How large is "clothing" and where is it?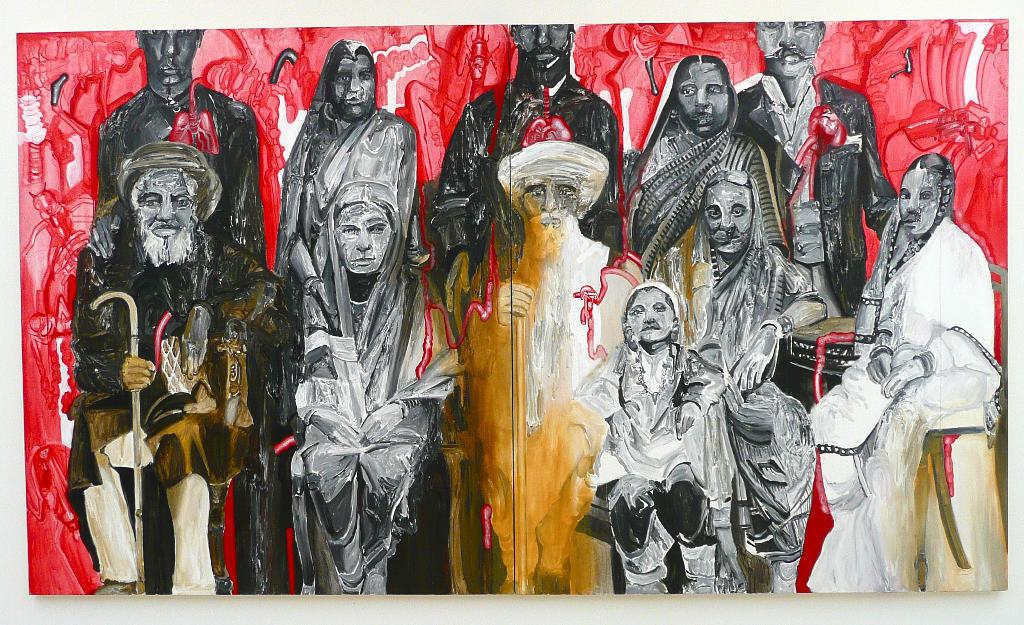
Bounding box: (x1=712, y1=223, x2=815, y2=587).
